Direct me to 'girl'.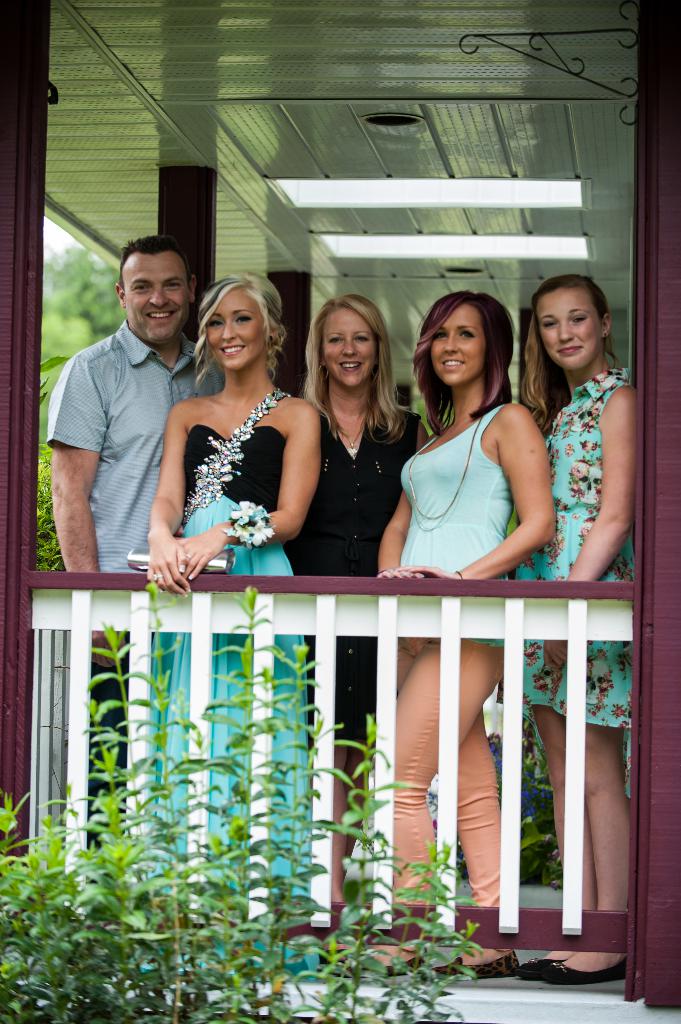
Direction: crop(138, 266, 316, 982).
